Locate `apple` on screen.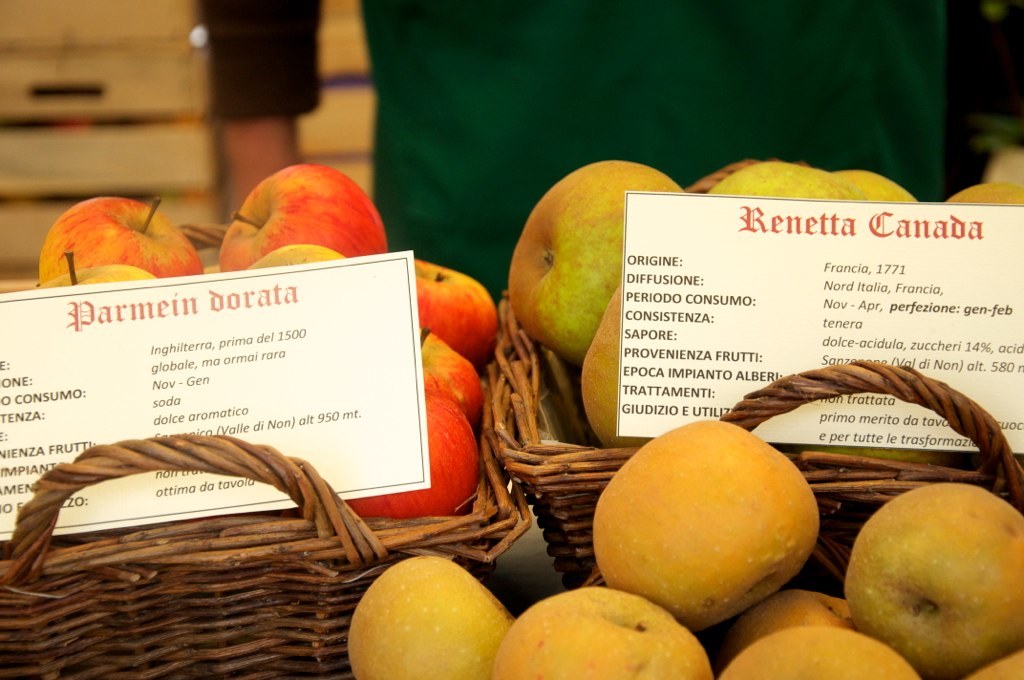
On screen at x1=46, y1=191, x2=199, y2=280.
